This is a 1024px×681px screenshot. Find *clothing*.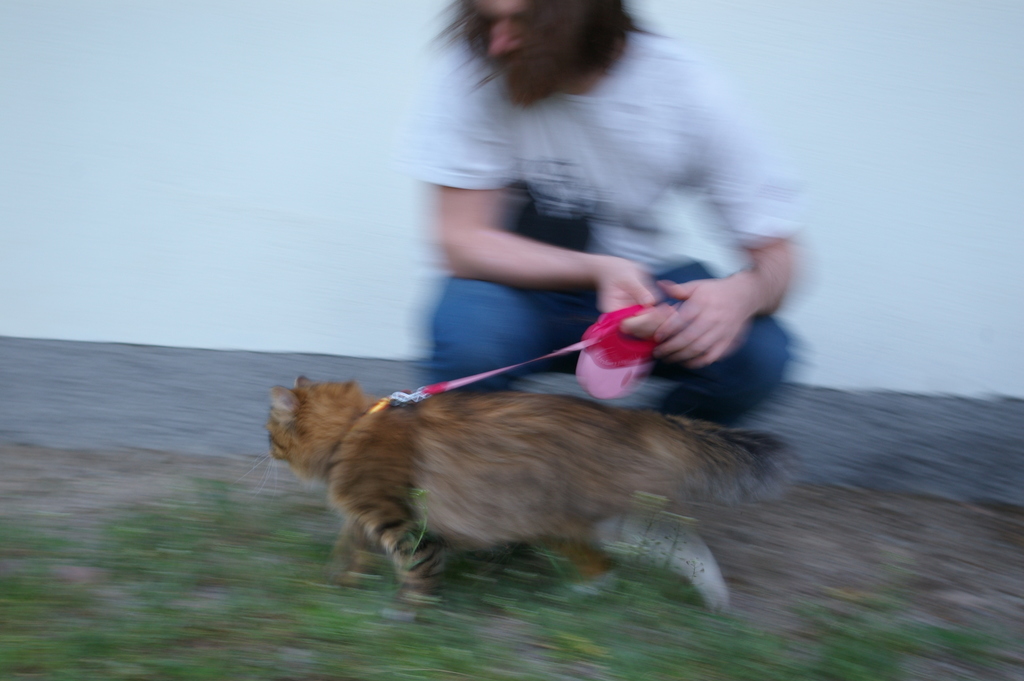
Bounding box: <box>366,7,806,398</box>.
